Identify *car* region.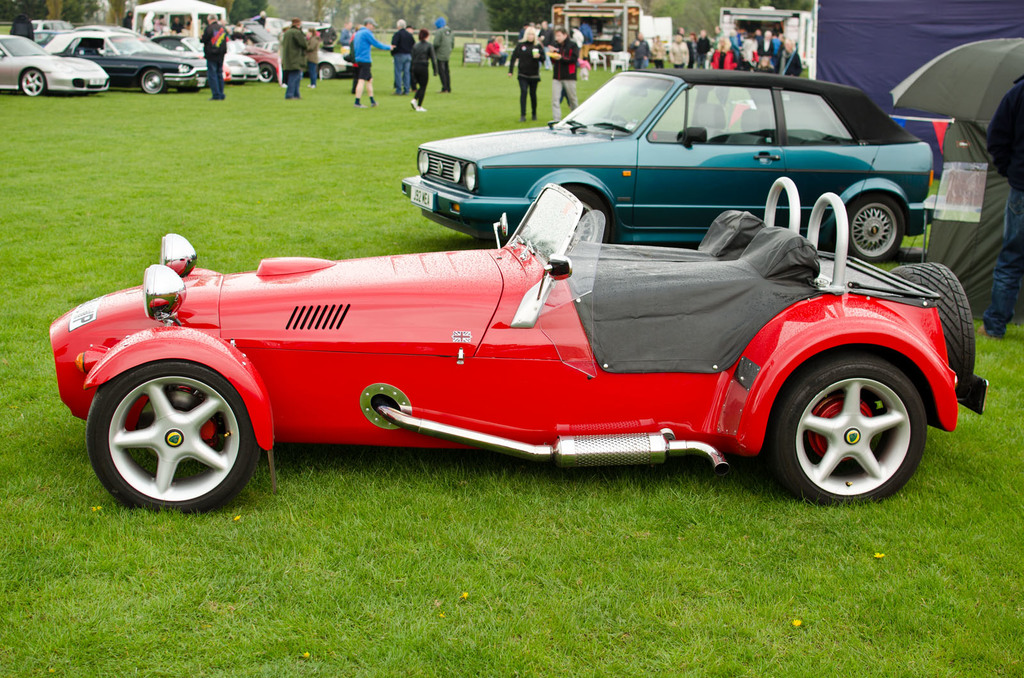
Region: Rect(312, 36, 358, 77).
